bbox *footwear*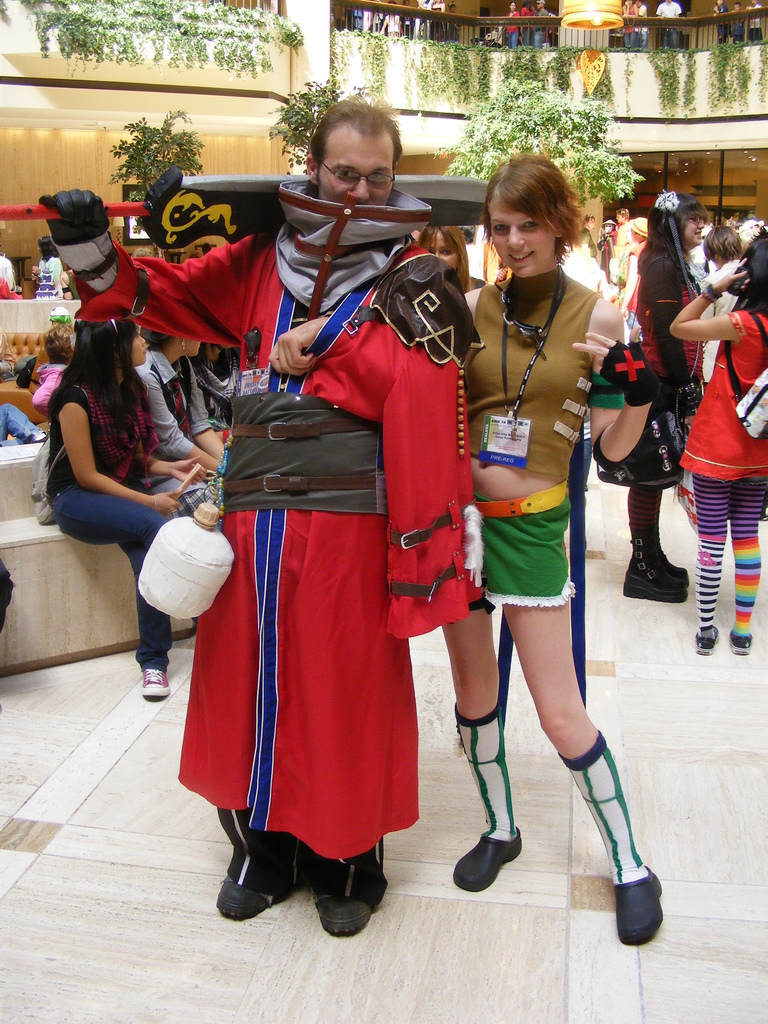
bbox=[216, 877, 271, 924]
